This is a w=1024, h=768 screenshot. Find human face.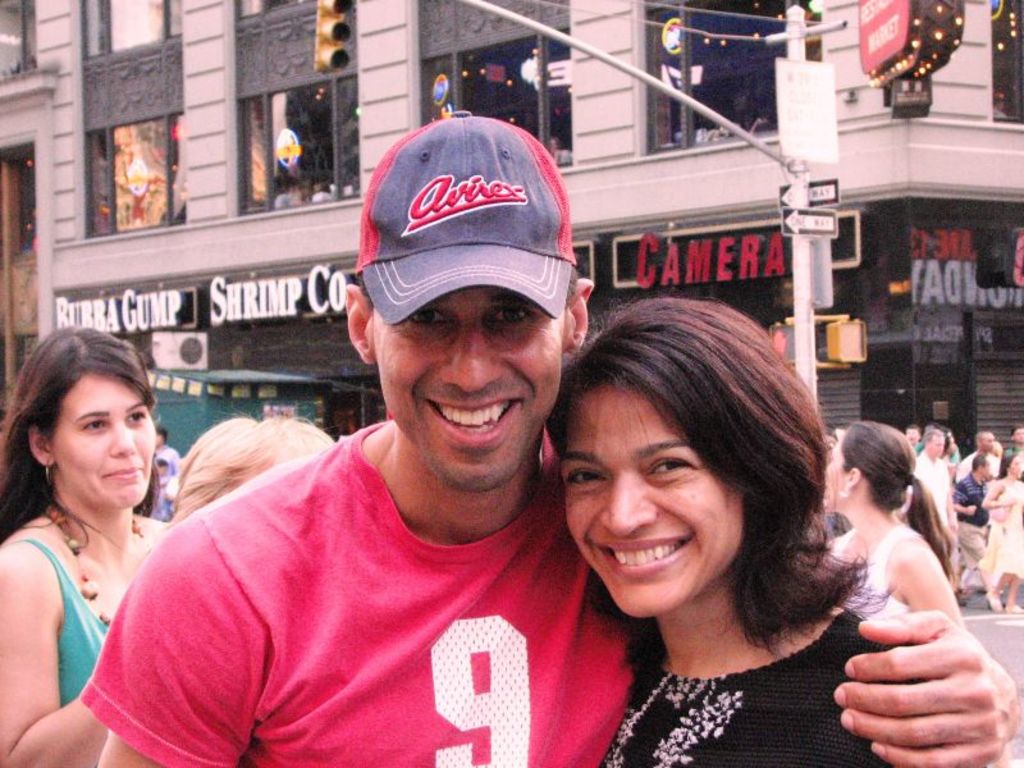
Bounding box: region(1011, 425, 1023, 447).
